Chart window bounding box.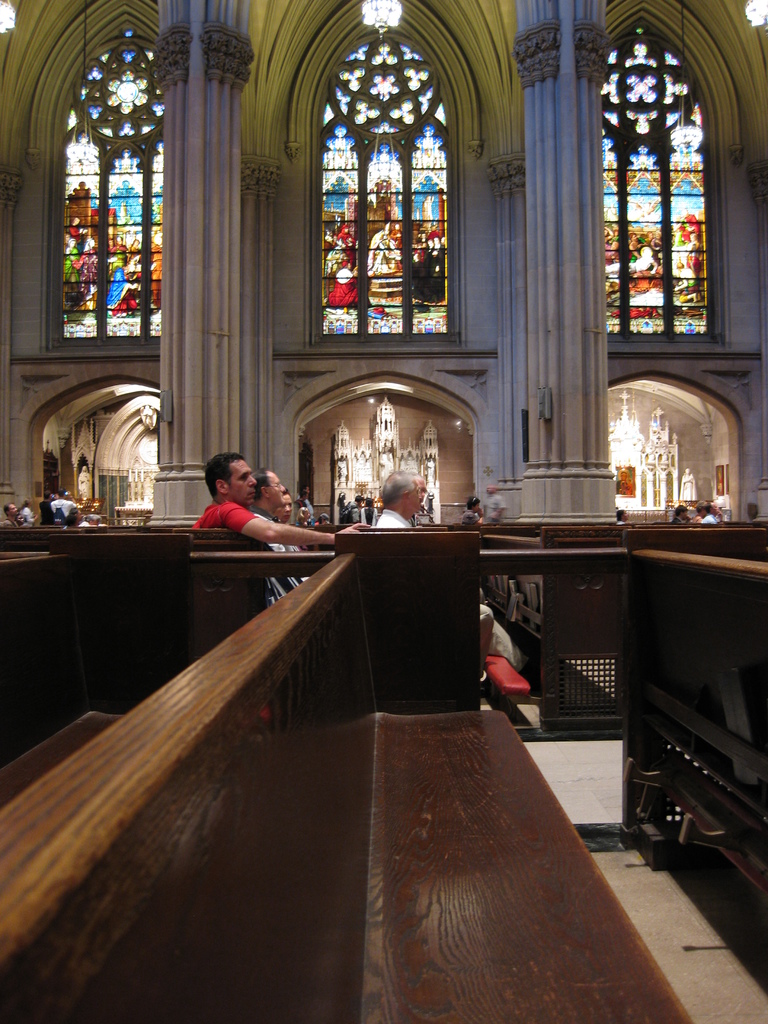
Charted: bbox(607, 0, 762, 355).
